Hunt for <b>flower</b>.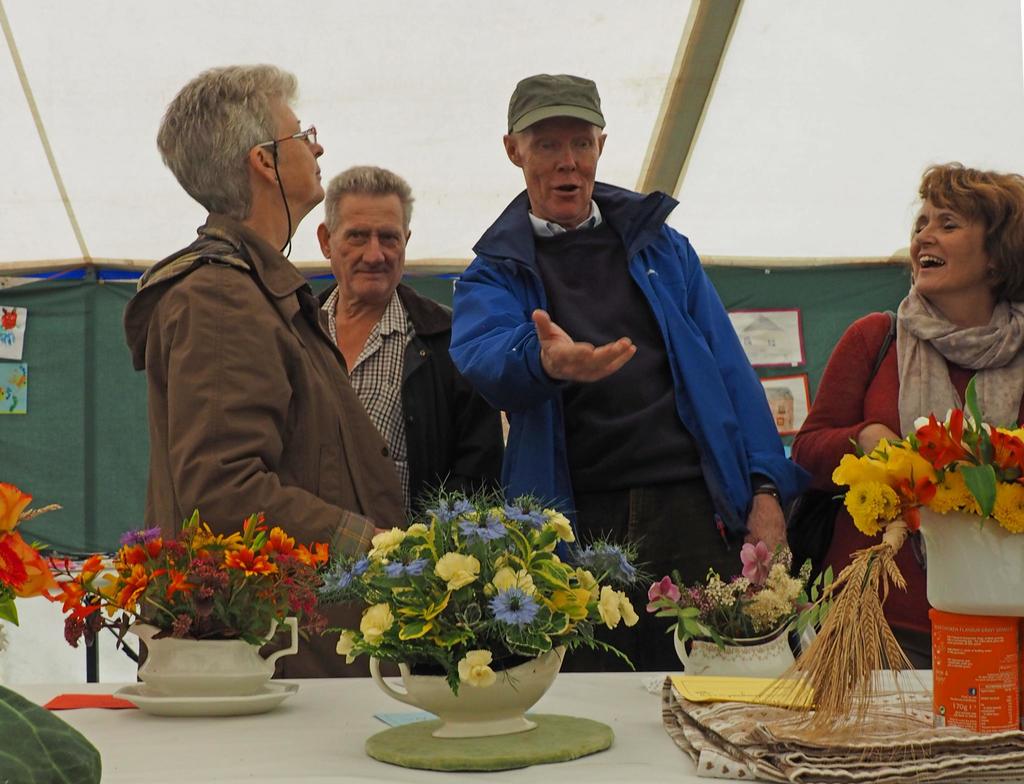
Hunted down at 473:597:520:616.
